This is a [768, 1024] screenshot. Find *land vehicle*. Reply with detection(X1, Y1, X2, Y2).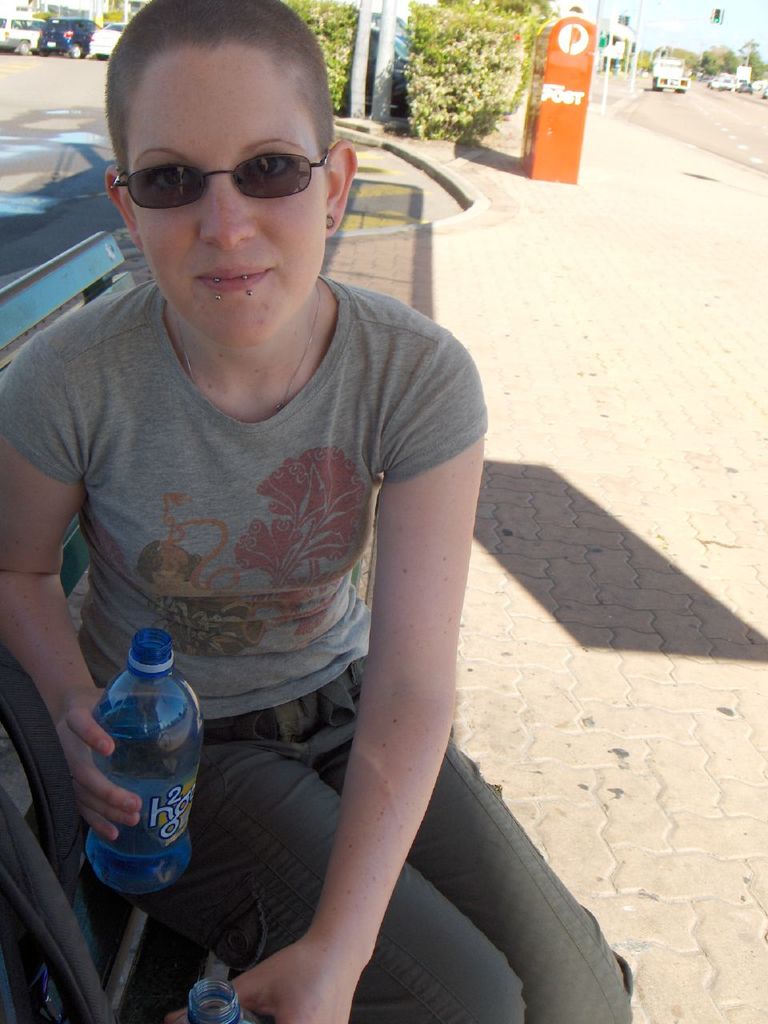
detection(33, 16, 102, 60).
